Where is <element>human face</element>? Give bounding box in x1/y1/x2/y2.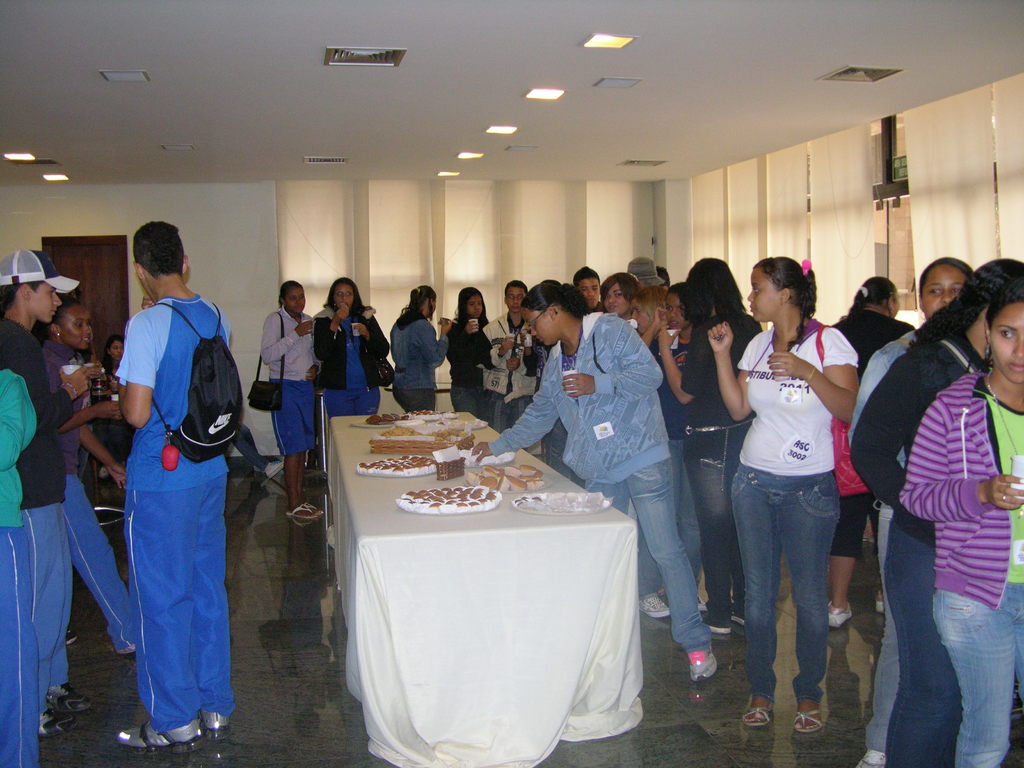
653/290/691/326.
